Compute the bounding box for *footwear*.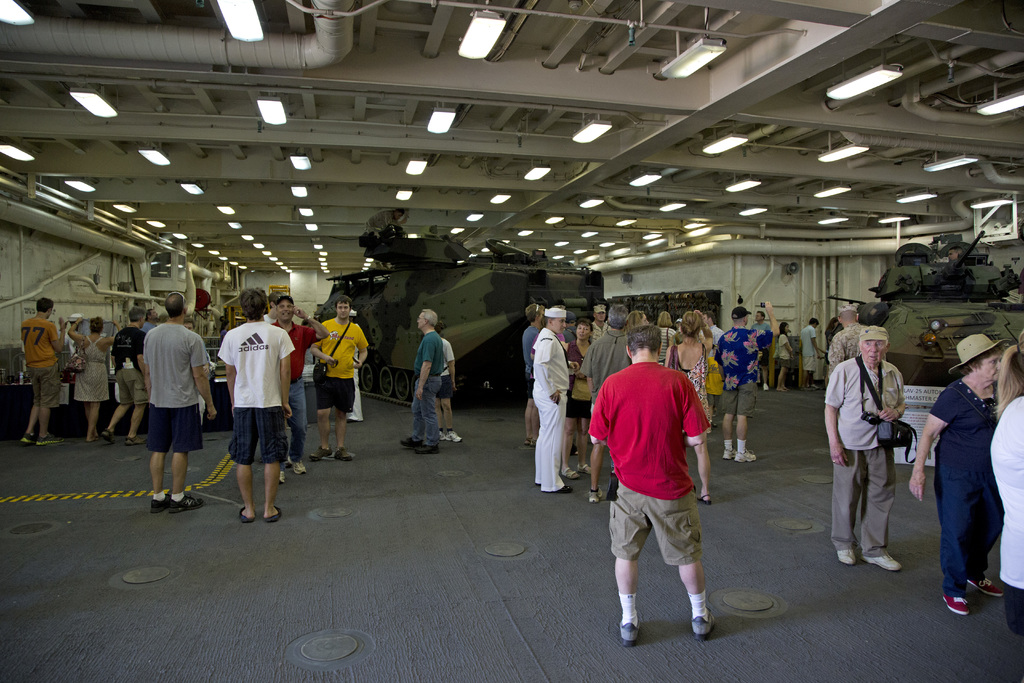
pyautogui.locateOnScreen(278, 470, 287, 487).
